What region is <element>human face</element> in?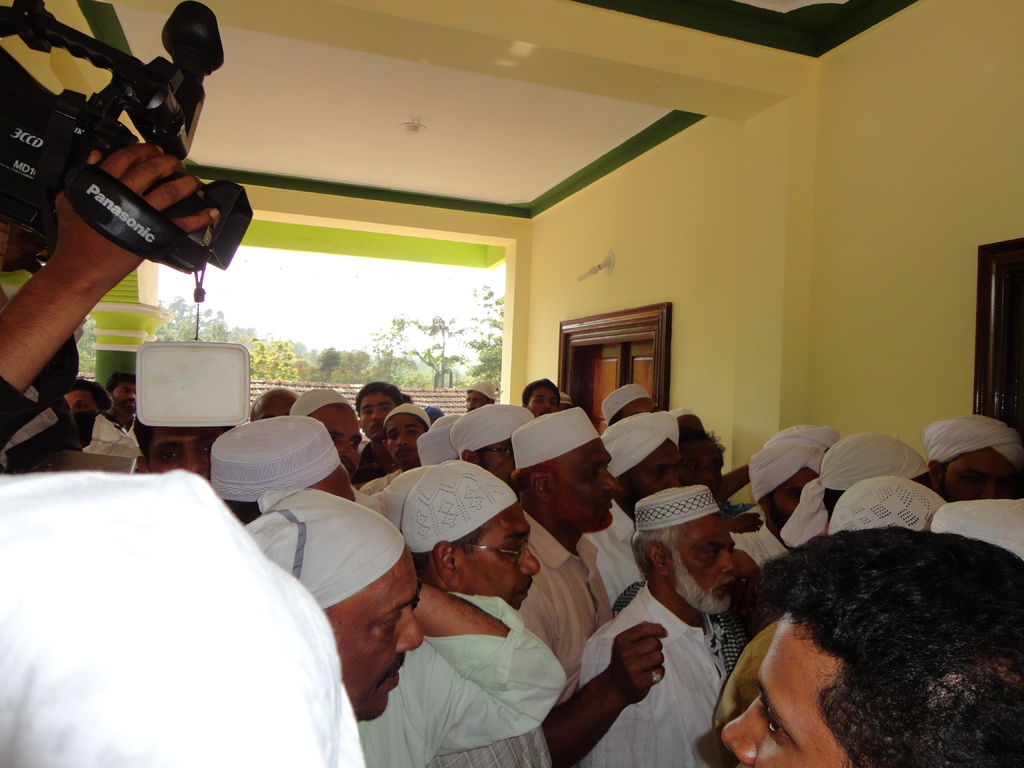
rect(147, 426, 226, 479).
